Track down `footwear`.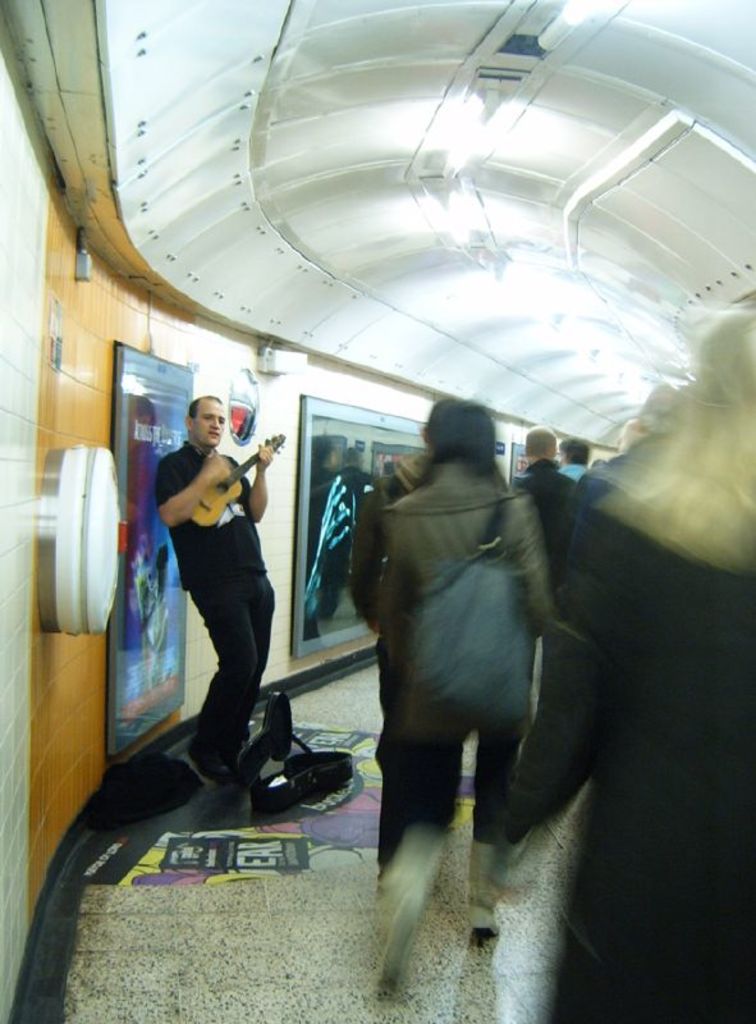
Tracked to BBox(184, 737, 233, 786).
